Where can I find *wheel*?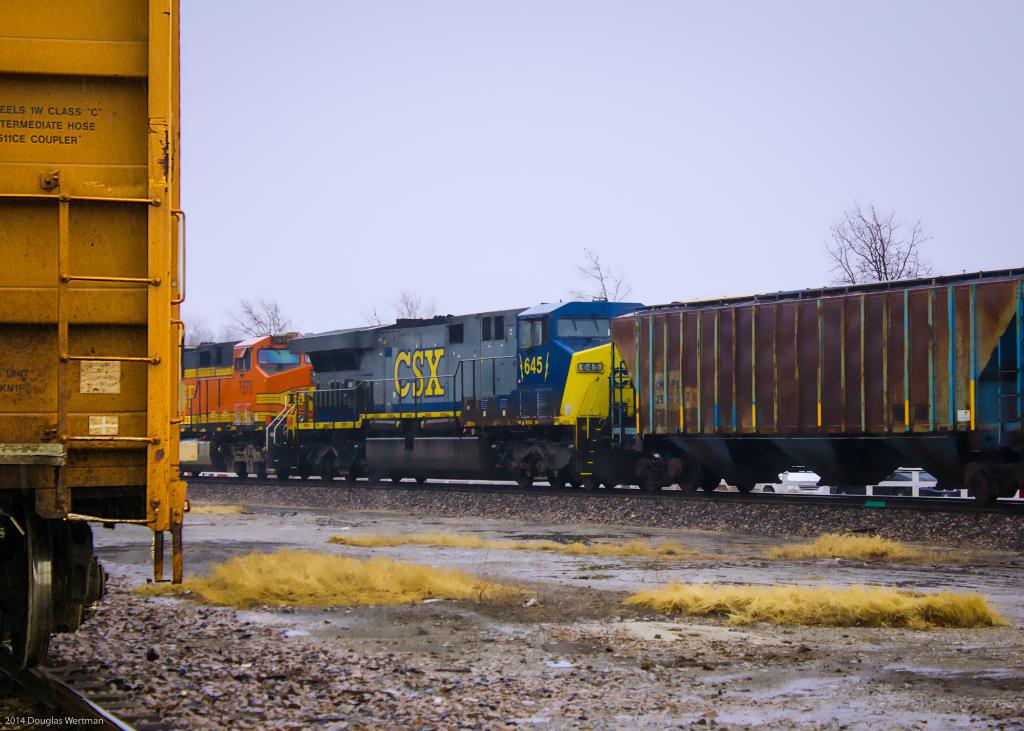
You can find it at [left=584, top=478, right=600, bottom=492].
